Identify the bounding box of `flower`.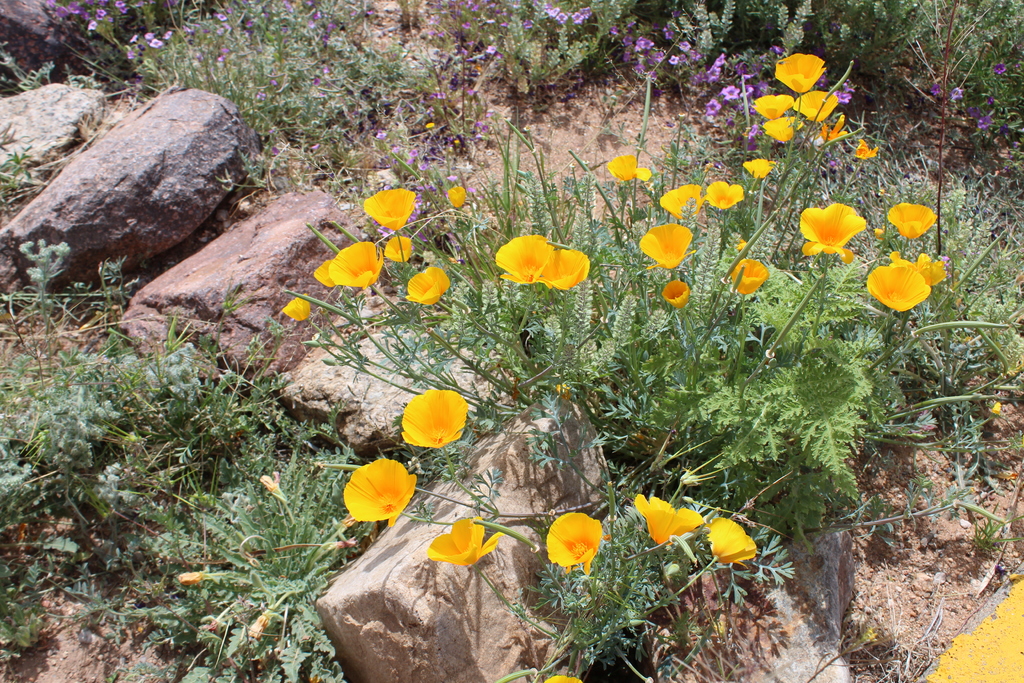
crop(771, 50, 824, 90).
